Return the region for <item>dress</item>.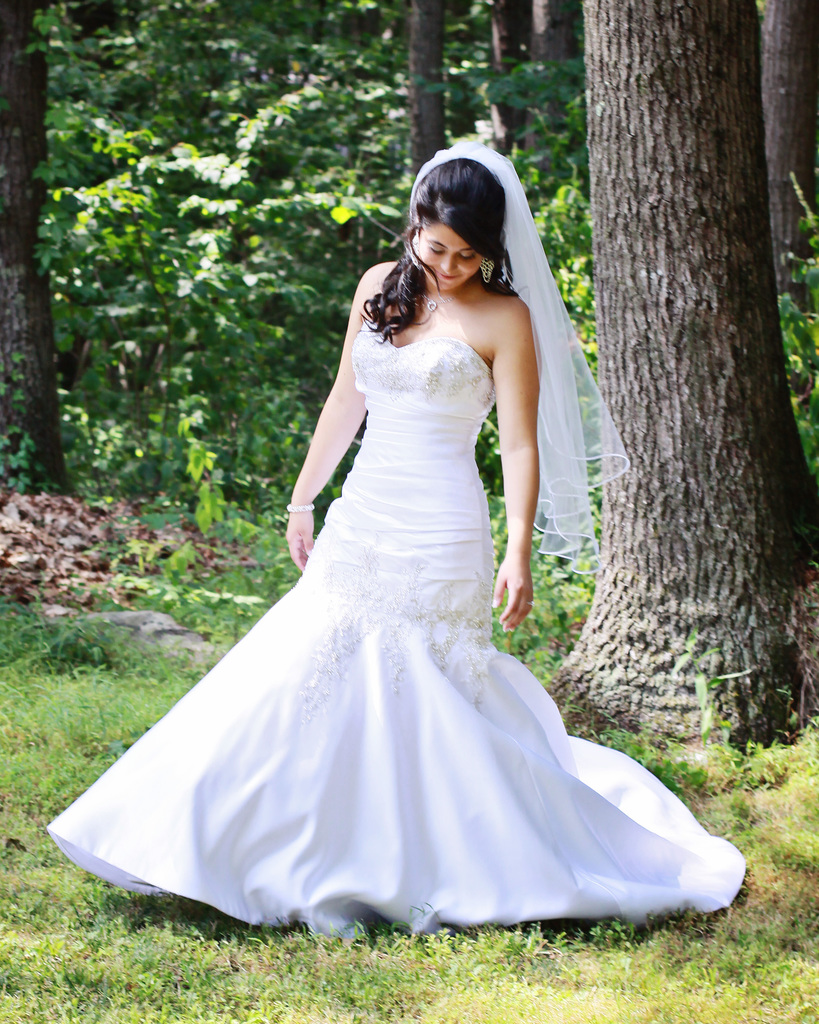
region(45, 319, 747, 941).
